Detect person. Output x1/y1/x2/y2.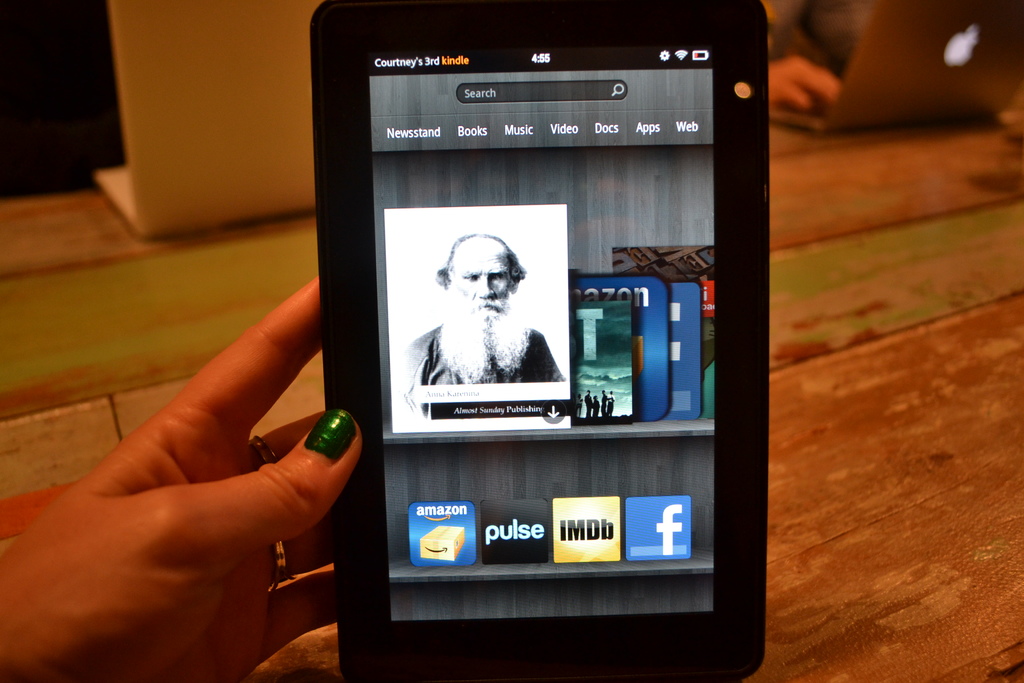
401/231/569/422.
